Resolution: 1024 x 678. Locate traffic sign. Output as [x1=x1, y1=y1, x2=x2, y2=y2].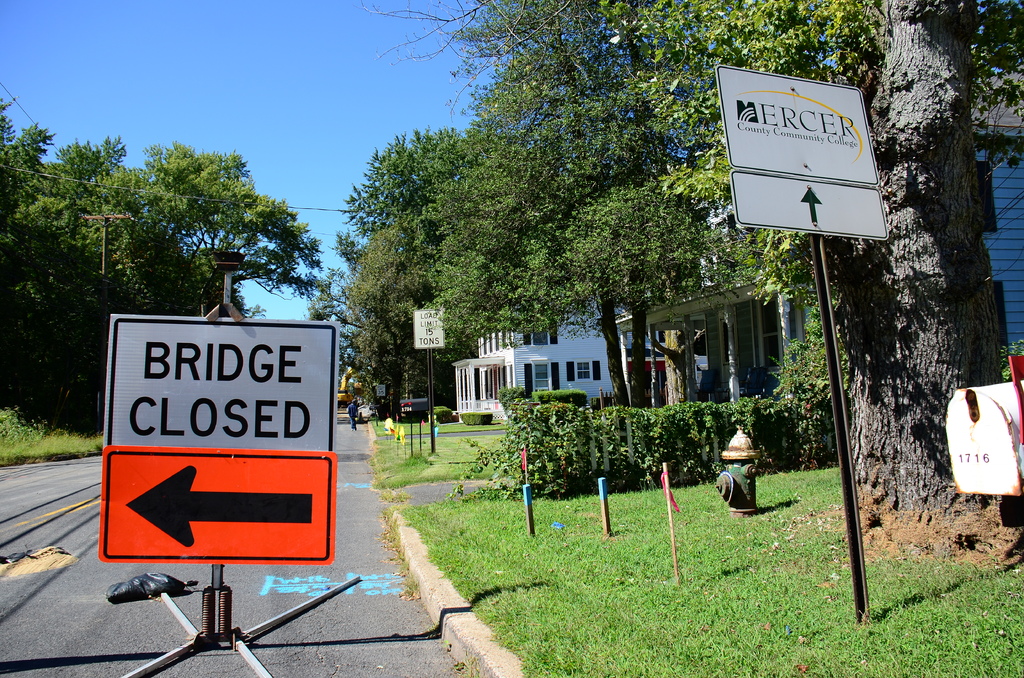
[x1=104, y1=449, x2=337, y2=569].
